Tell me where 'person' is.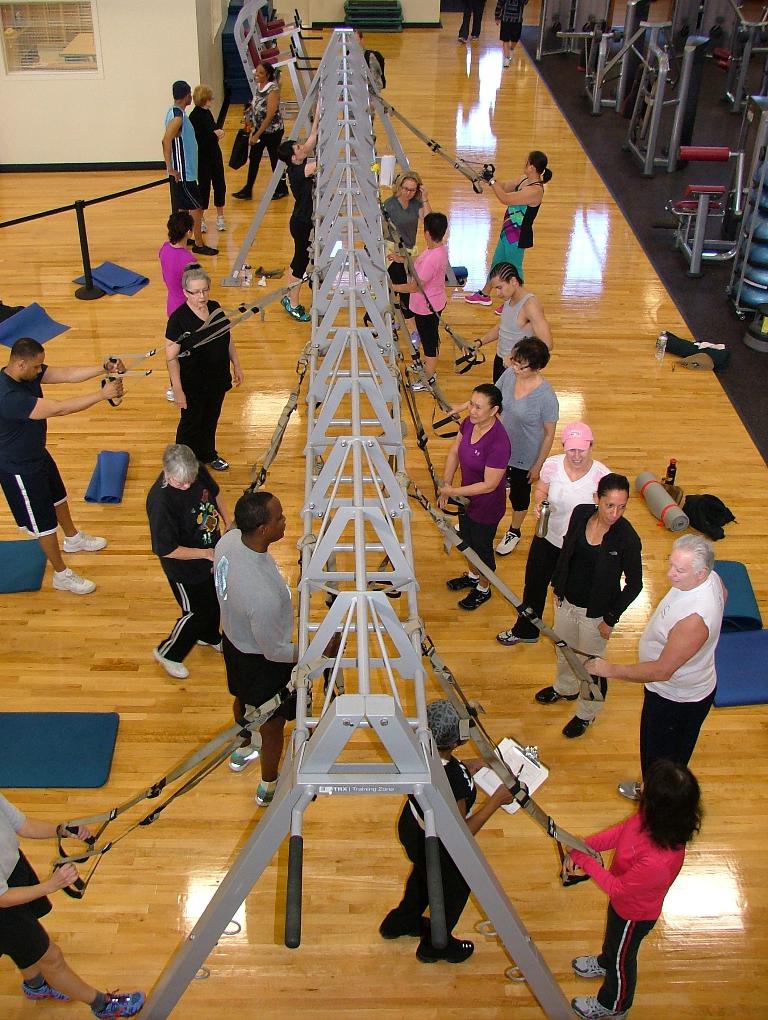
'person' is at <box>455,0,486,43</box>.
